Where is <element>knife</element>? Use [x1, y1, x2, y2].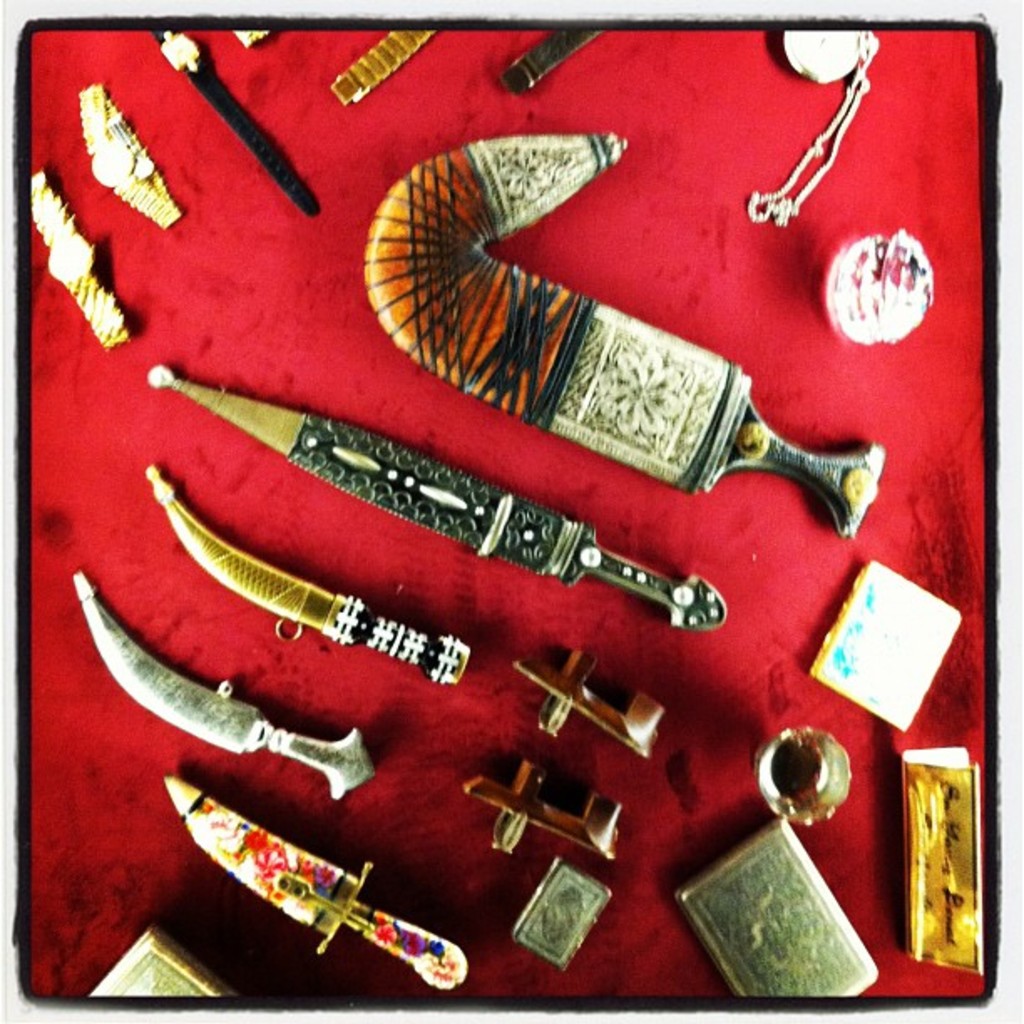
[156, 373, 731, 643].
